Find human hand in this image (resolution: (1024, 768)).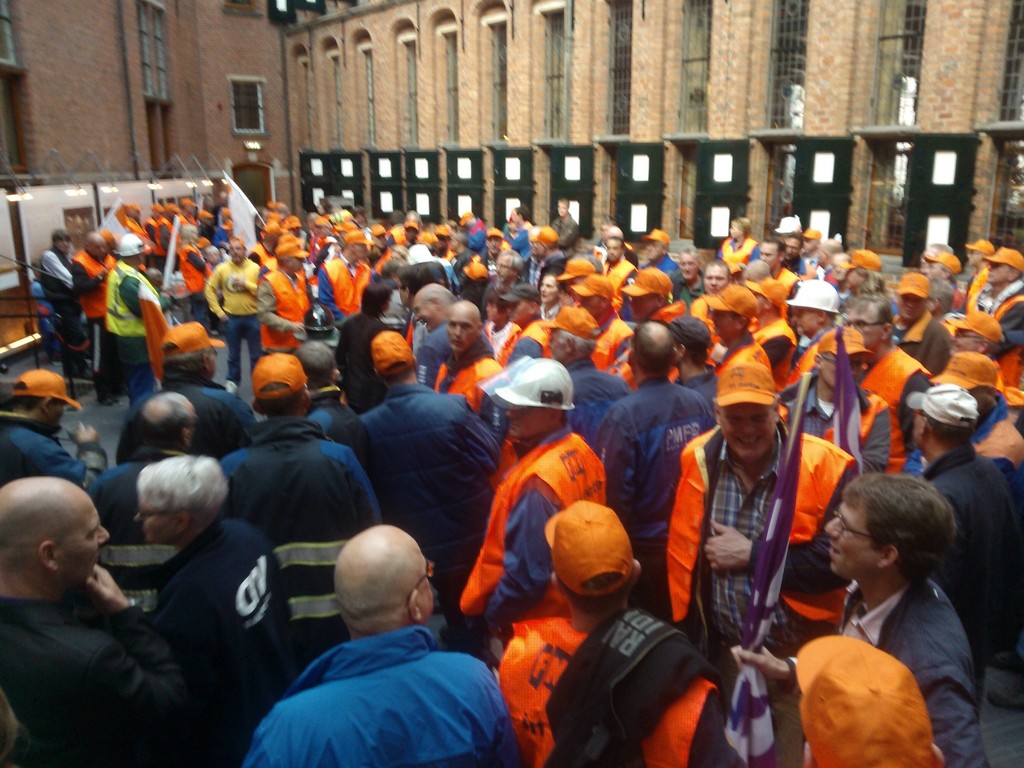
73 422 102 445.
